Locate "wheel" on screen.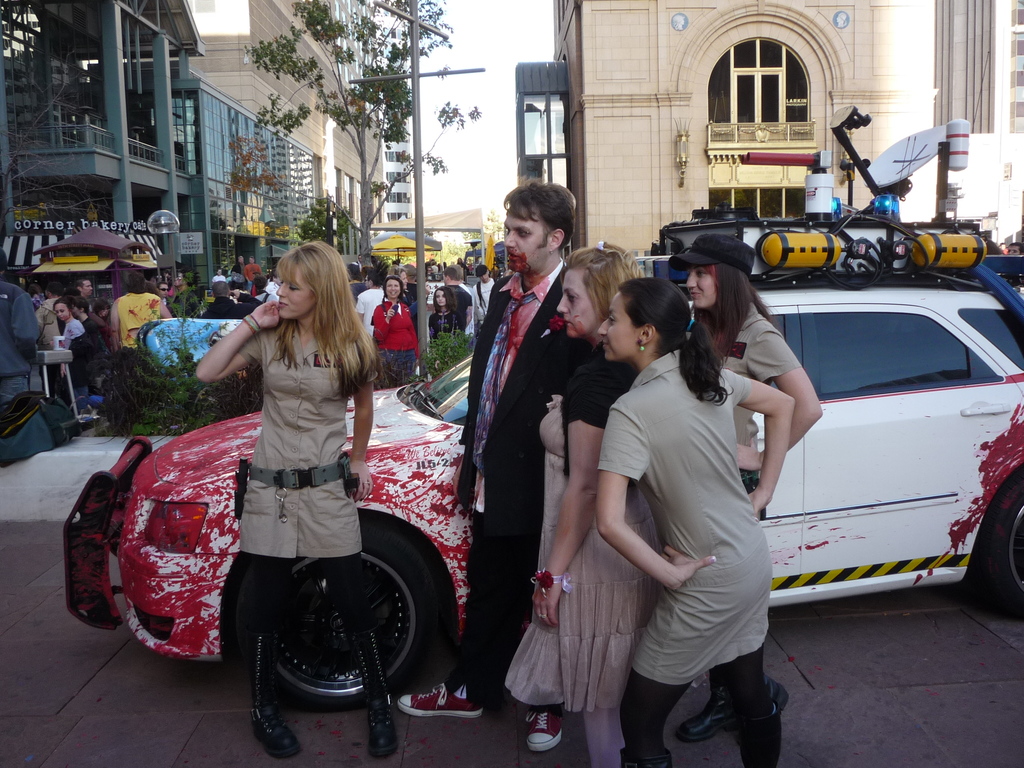
On screen at 980,474,1023,611.
